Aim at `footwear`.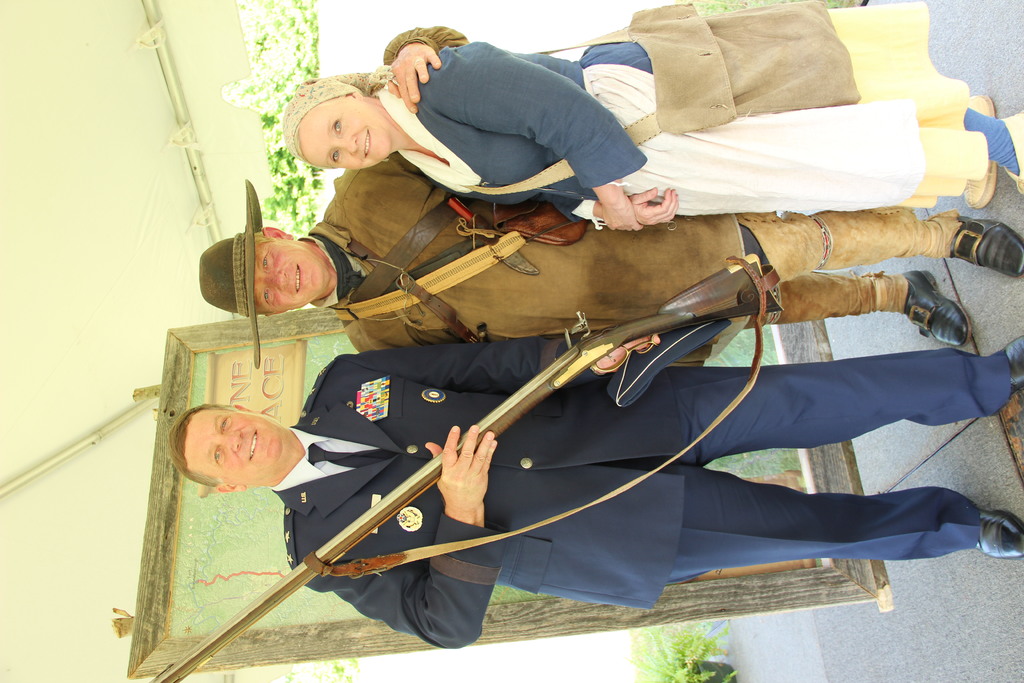
Aimed at box=[1000, 111, 1023, 197].
